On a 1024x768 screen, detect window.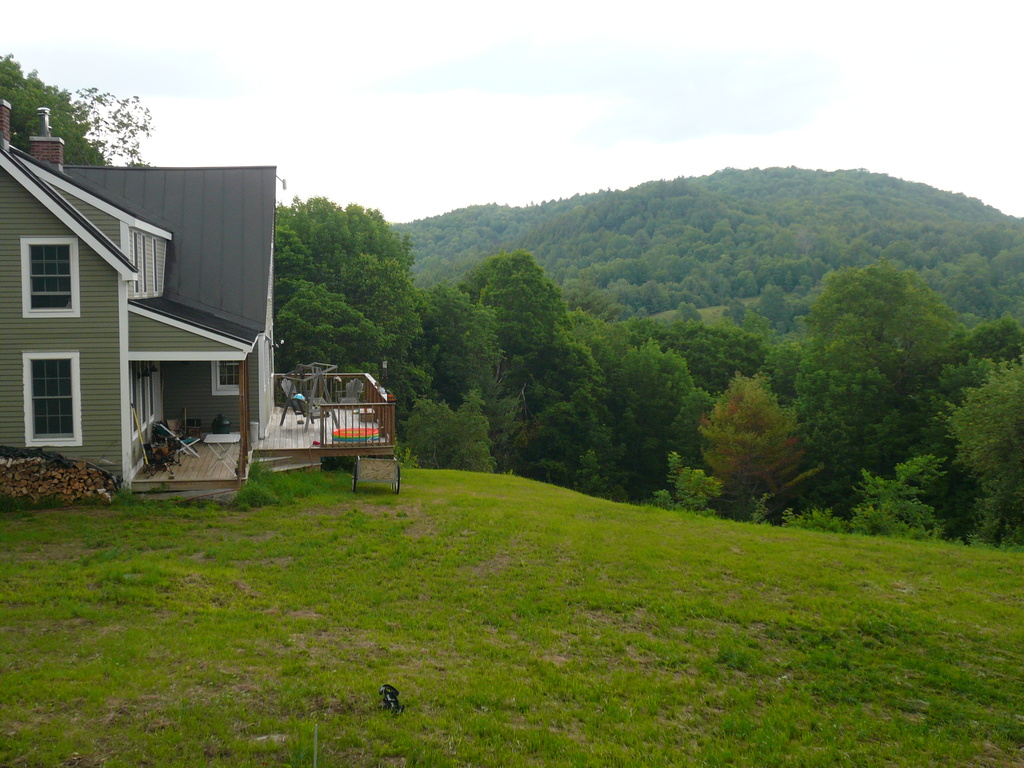
box(132, 230, 144, 284).
